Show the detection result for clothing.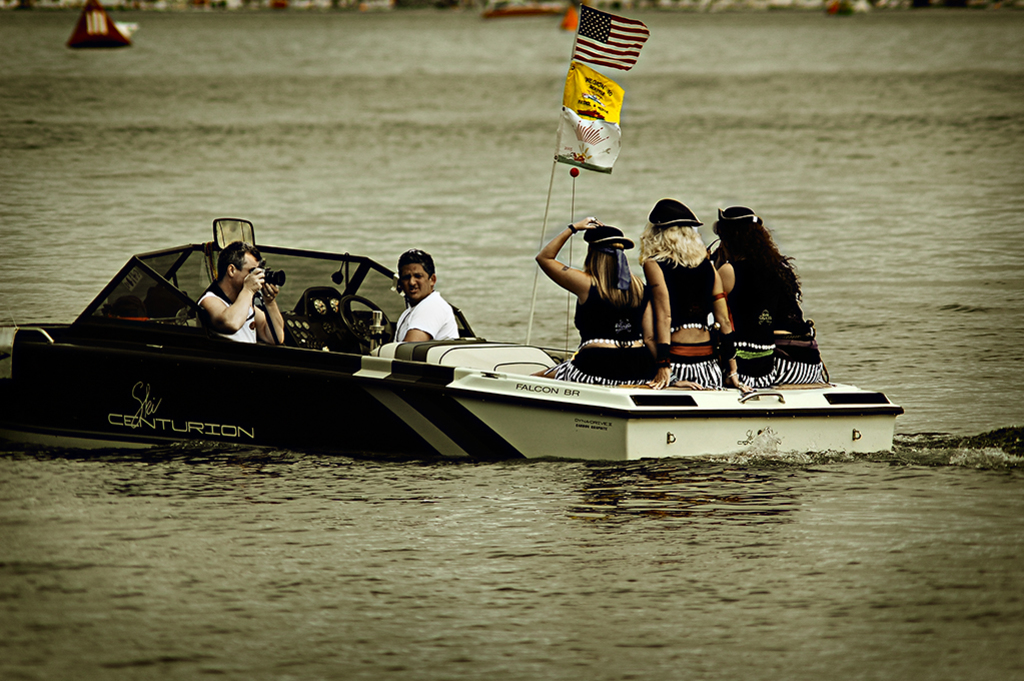
{"x1": 197, "y1": 284, "x2": 260, "y2": 345}.
